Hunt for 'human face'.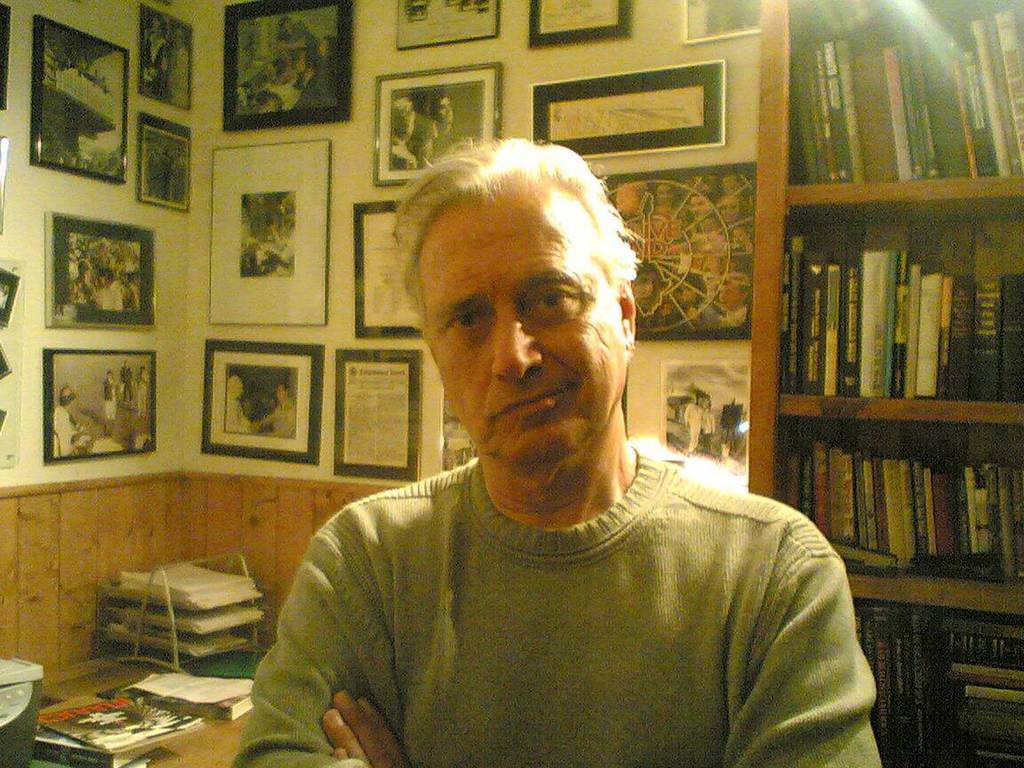
Hunted down at left=421, top=185, right=628, bottom=477.
